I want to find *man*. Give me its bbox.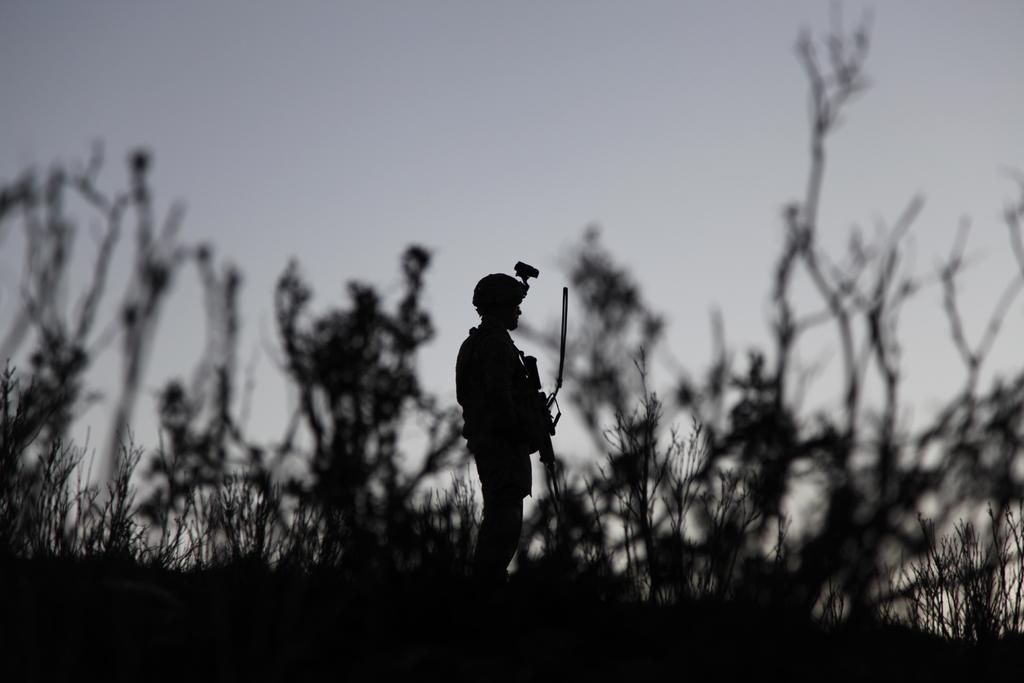
l=450, t=270, r=571, b=589.
